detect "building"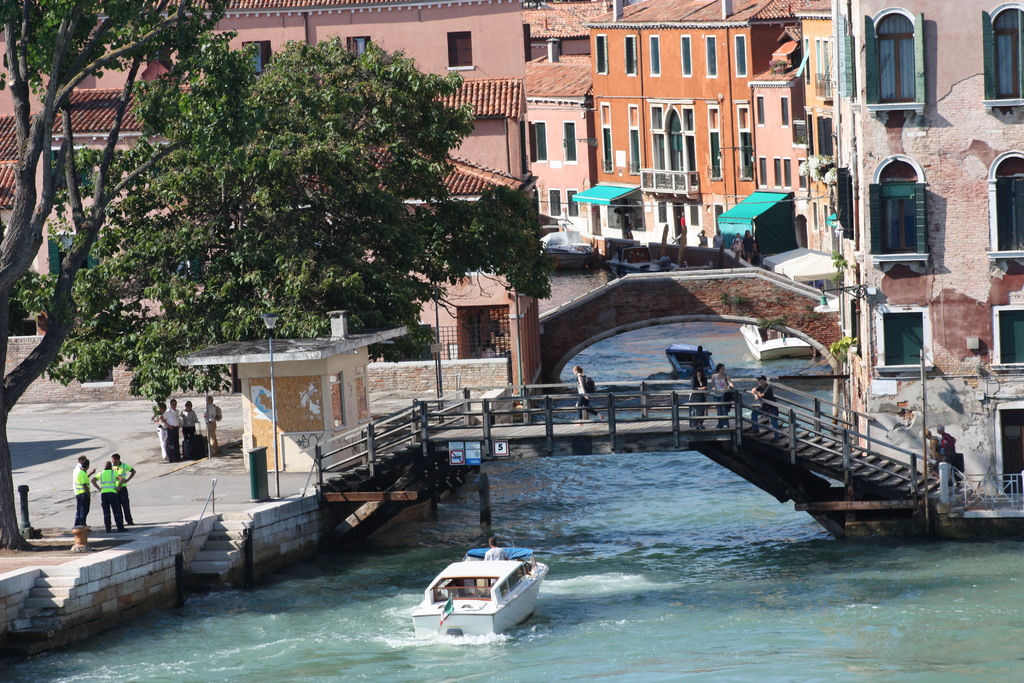
[x1=154, y1=4, x2=524, y2=83]
